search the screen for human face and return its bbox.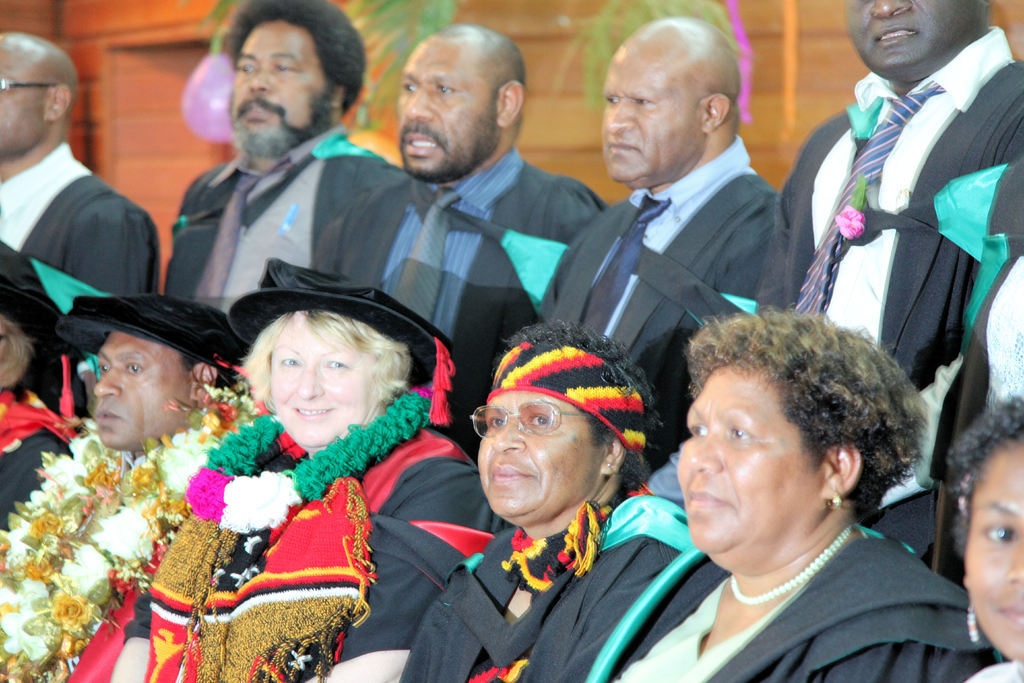
Found: Rect(601, 55, 702, 190).
